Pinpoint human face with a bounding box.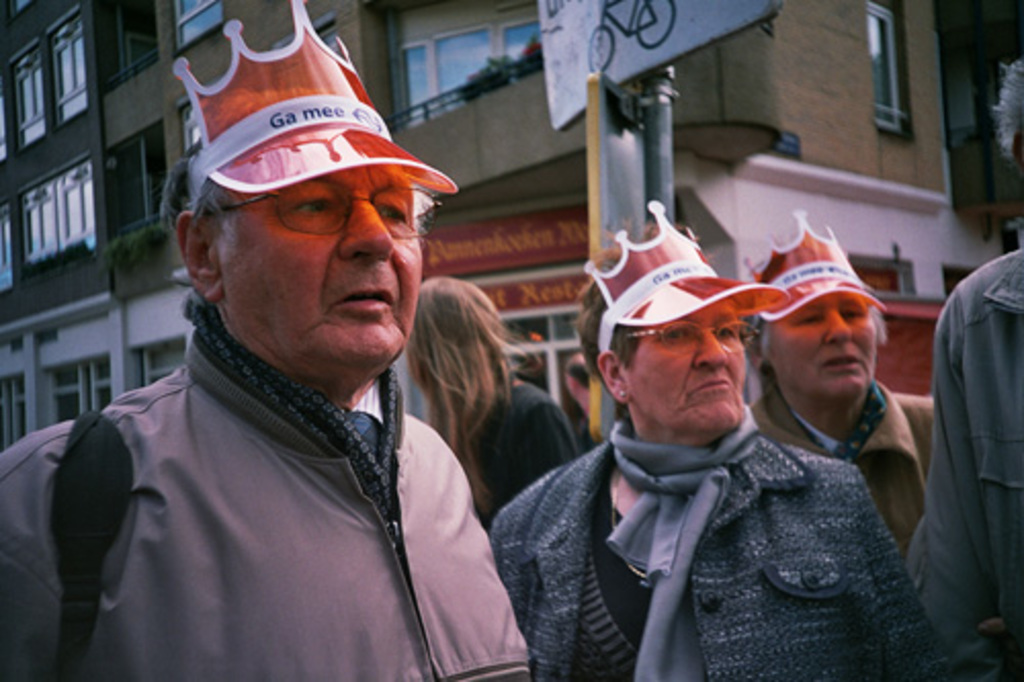
{"left": 770, "top": 293, "right": 883, "bottom": 408}.
